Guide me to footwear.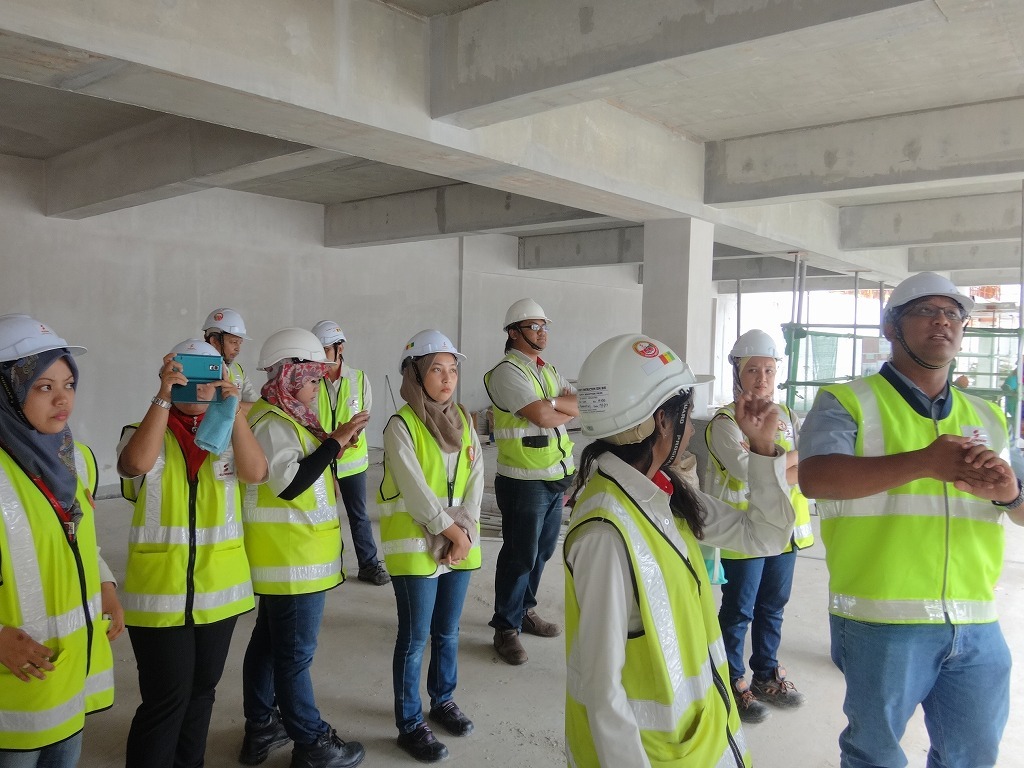
Guidance: l=237, t=695, r=292, b=765.
